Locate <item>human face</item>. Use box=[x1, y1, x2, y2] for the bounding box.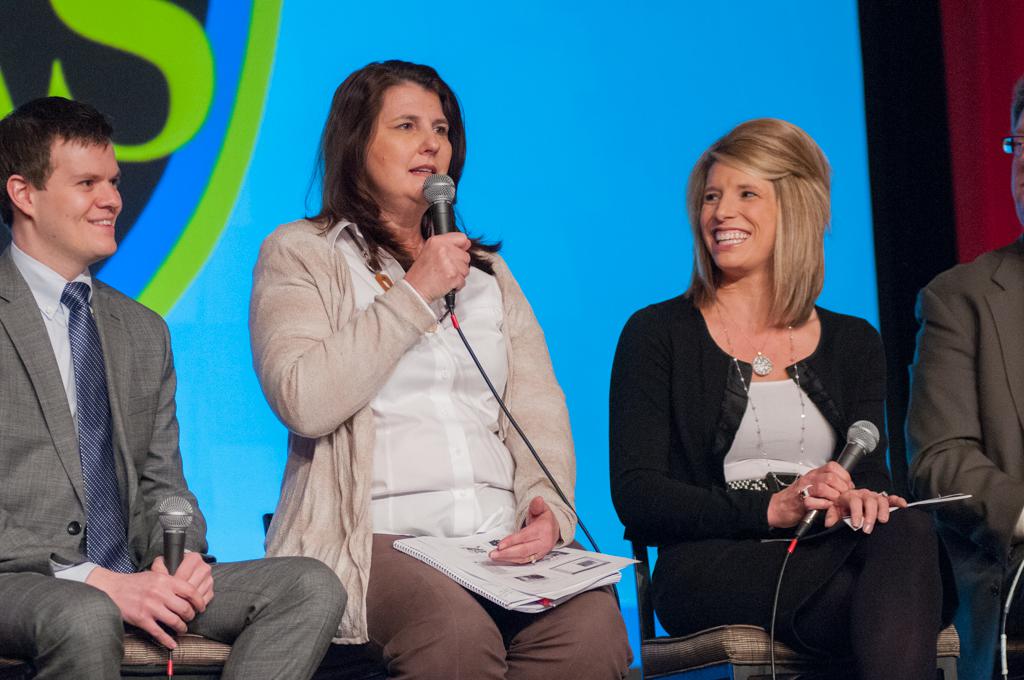
box=[35, 134, 122, 256].
